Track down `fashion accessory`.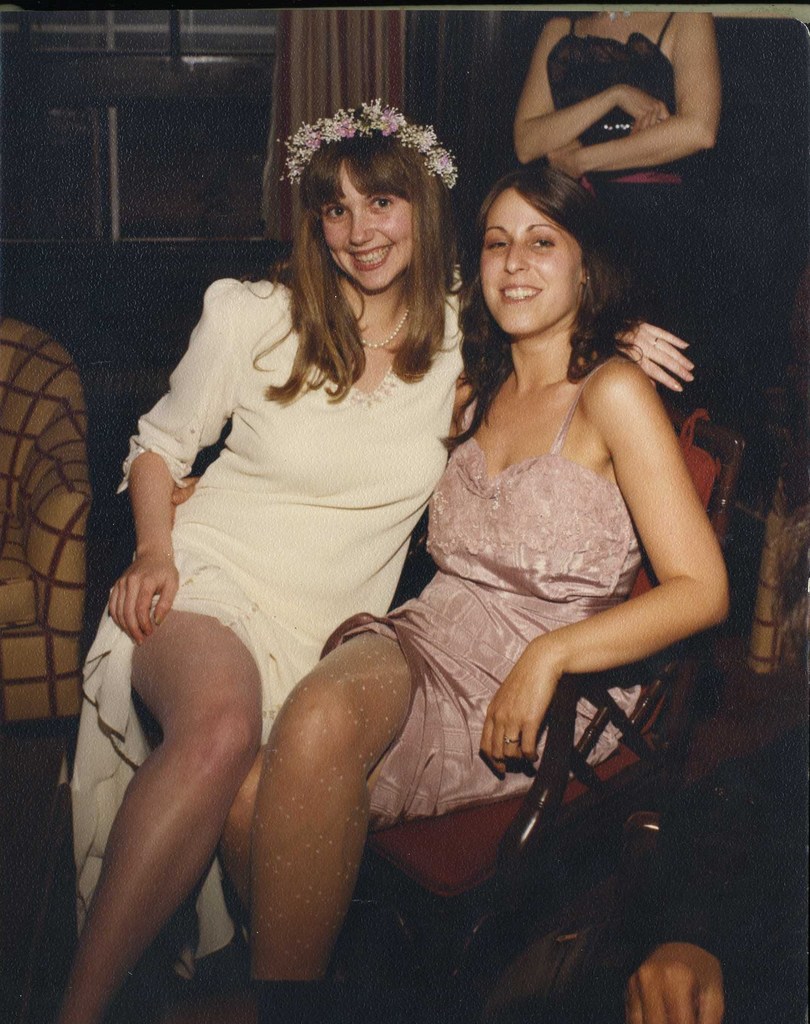
Tracked to <region>360, 300, 414, 353</region>.
